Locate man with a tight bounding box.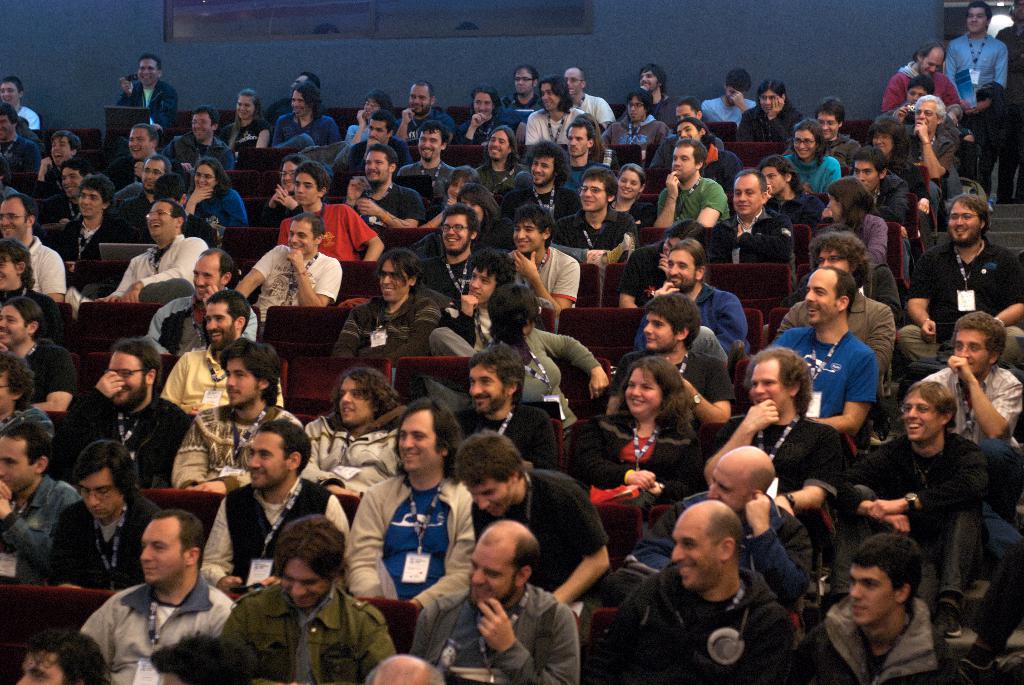
box=[897, 197, 1023, 366].
